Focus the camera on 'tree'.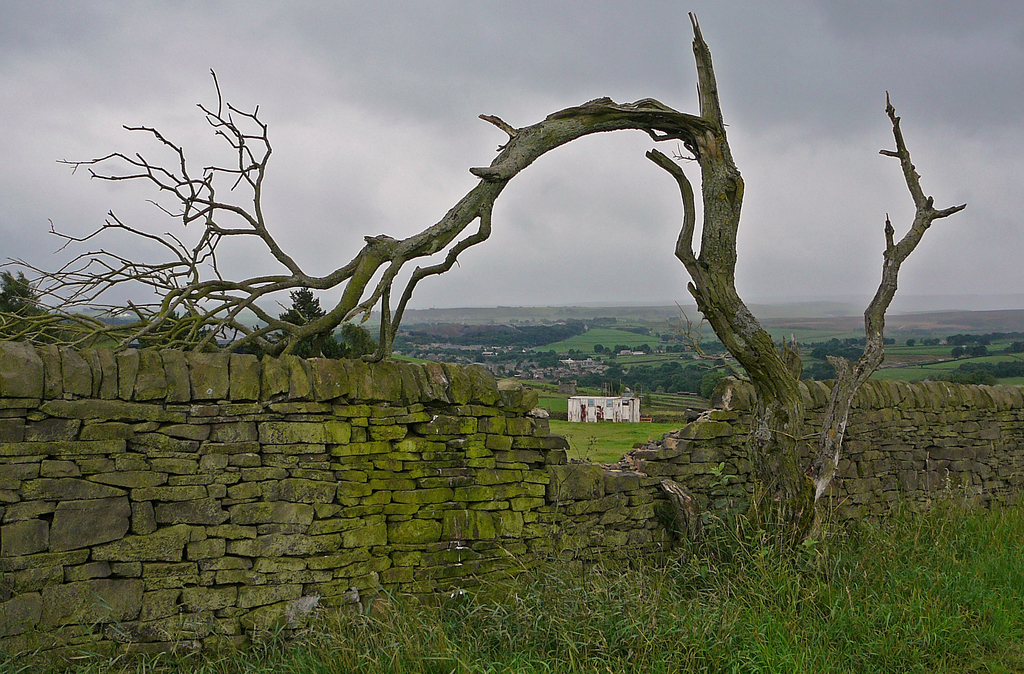
Focus region: [1, 13, 964, 552].
